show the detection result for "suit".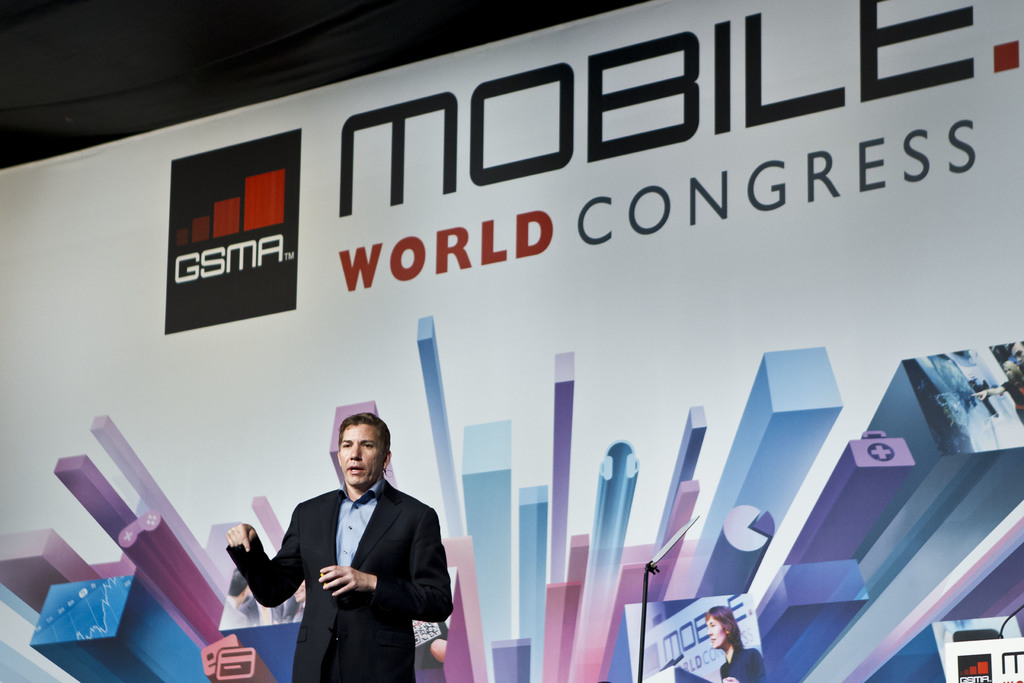
bbox=(235, 446, 447, 672).
